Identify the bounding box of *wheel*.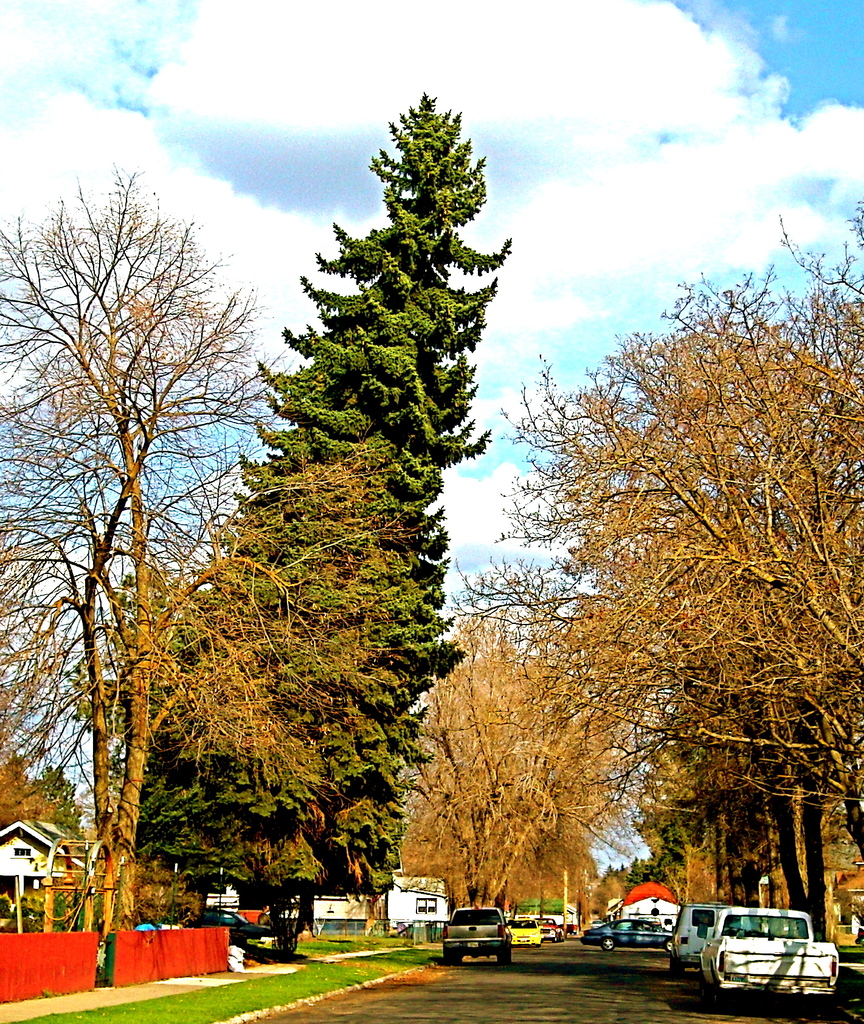
BBox(665, 940, 673, 957).
